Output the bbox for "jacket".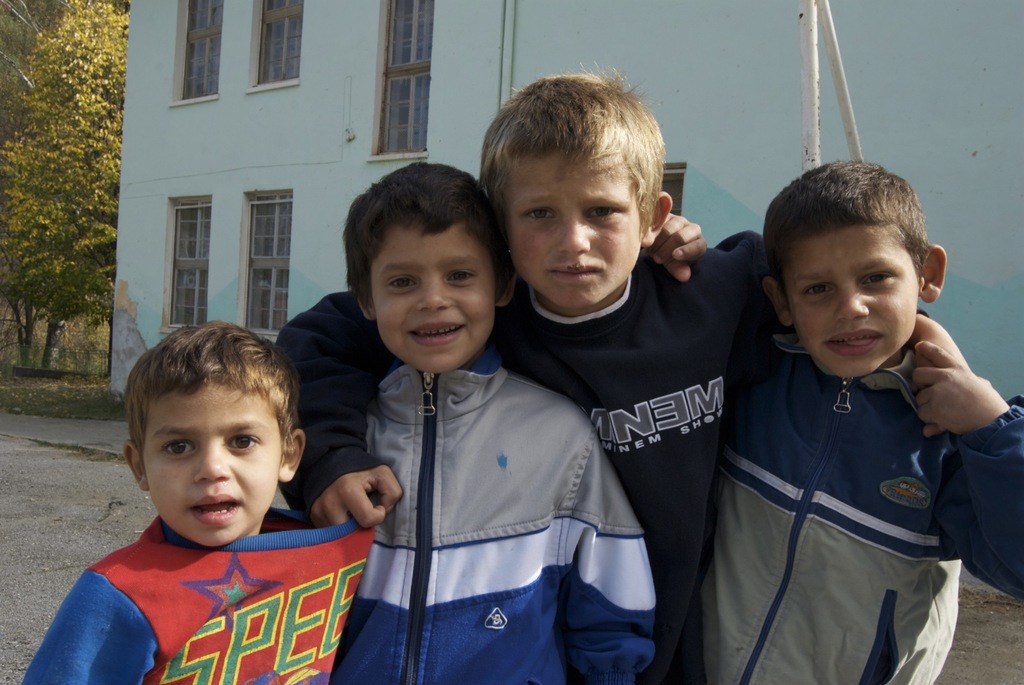
<region>270, 263, 938, 684</region>.
